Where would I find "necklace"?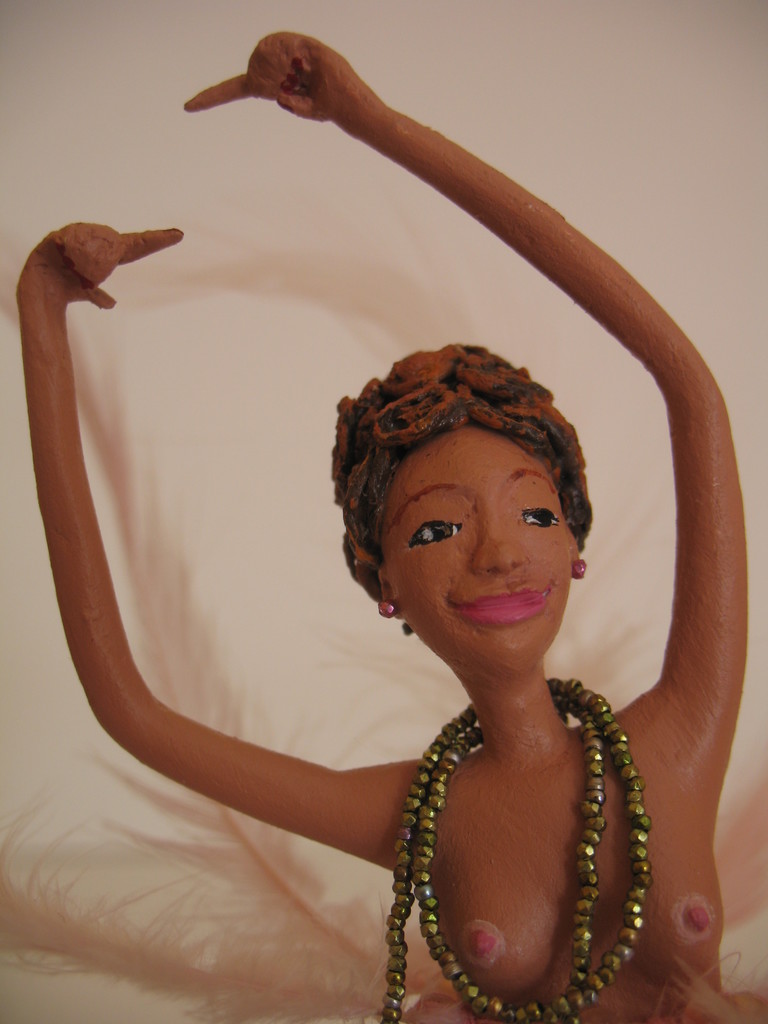
At detection(380, 675, 650, 1023).
